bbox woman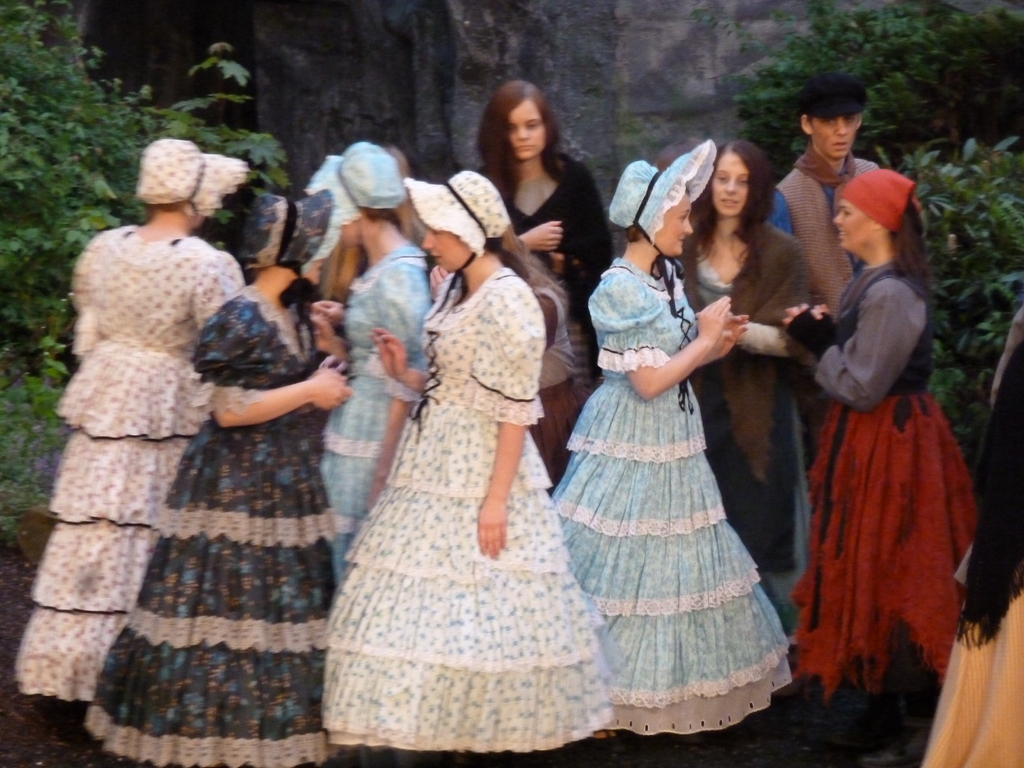
[left=920, top=307, right=1023, bottom=767]
